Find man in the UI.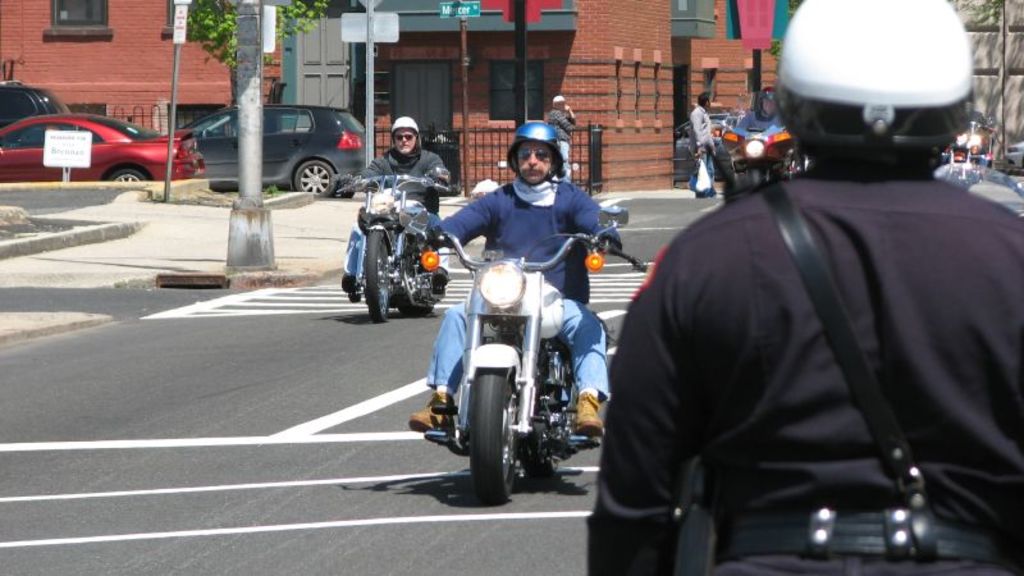
UI element at (x1=407, y1=119, x2=627, y2=433).
